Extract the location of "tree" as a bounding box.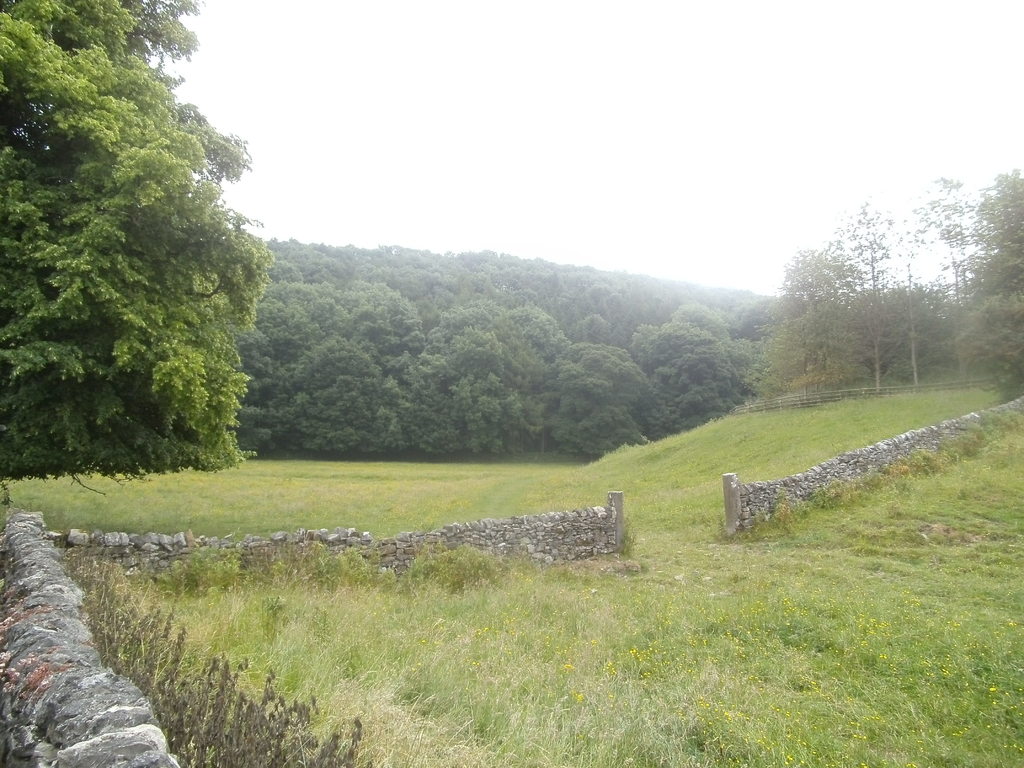
{"x1": 0, "y1": 0, "x2": 276, "y2": 501}.
